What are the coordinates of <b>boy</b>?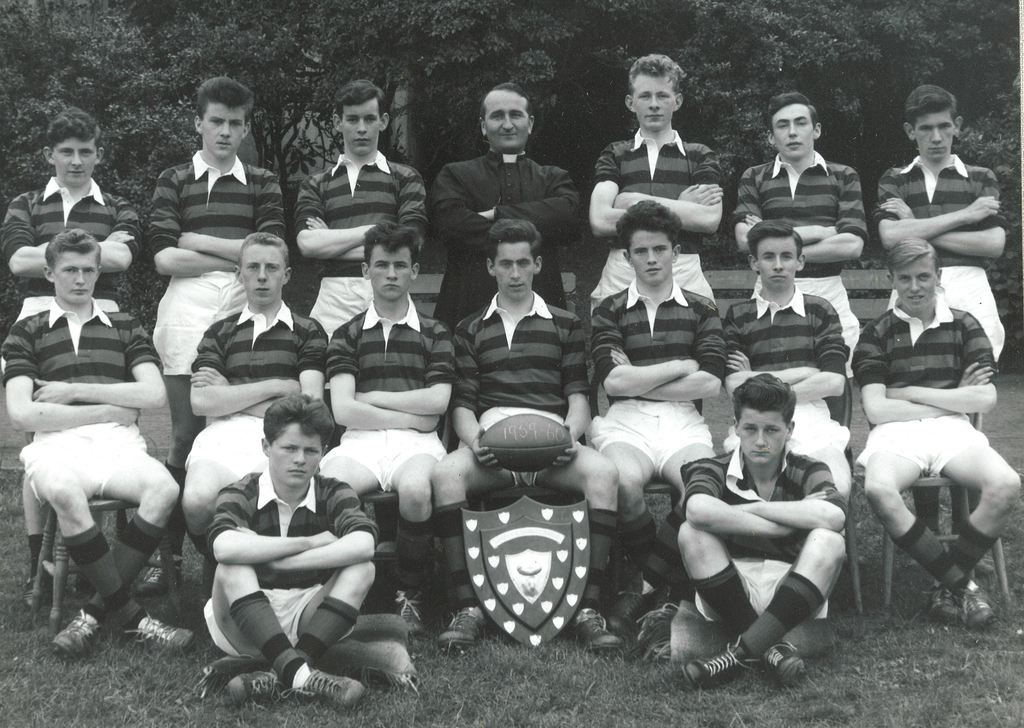
box(854, 227, 1017, 633).
